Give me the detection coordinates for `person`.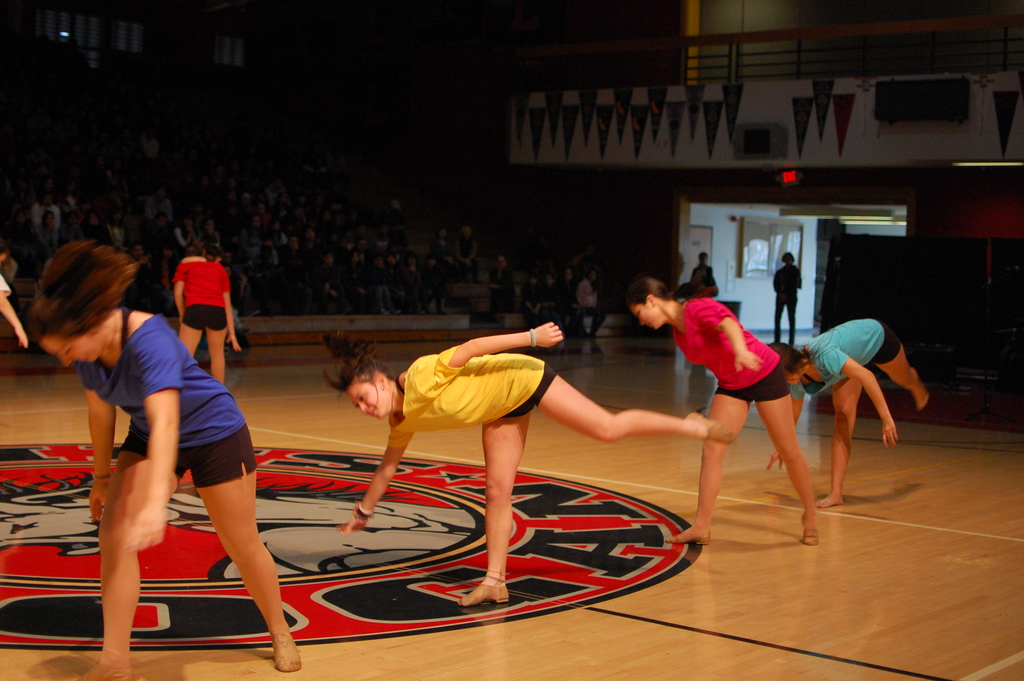
left=318, top=317, right=732, bottom=607.
